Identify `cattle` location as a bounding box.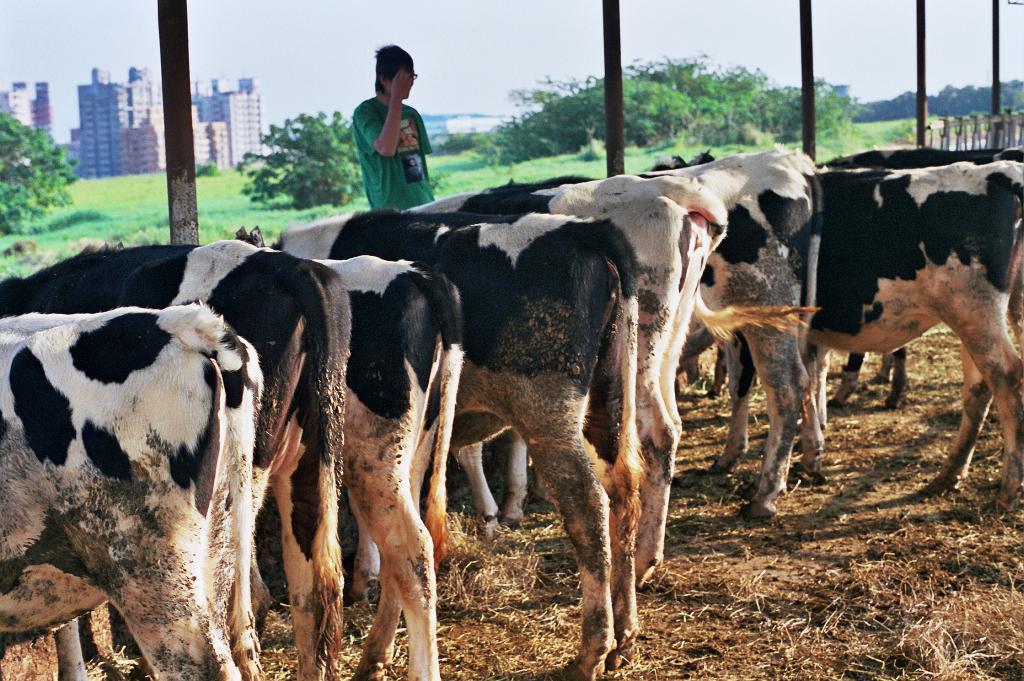
265, 204, 646, 676.
